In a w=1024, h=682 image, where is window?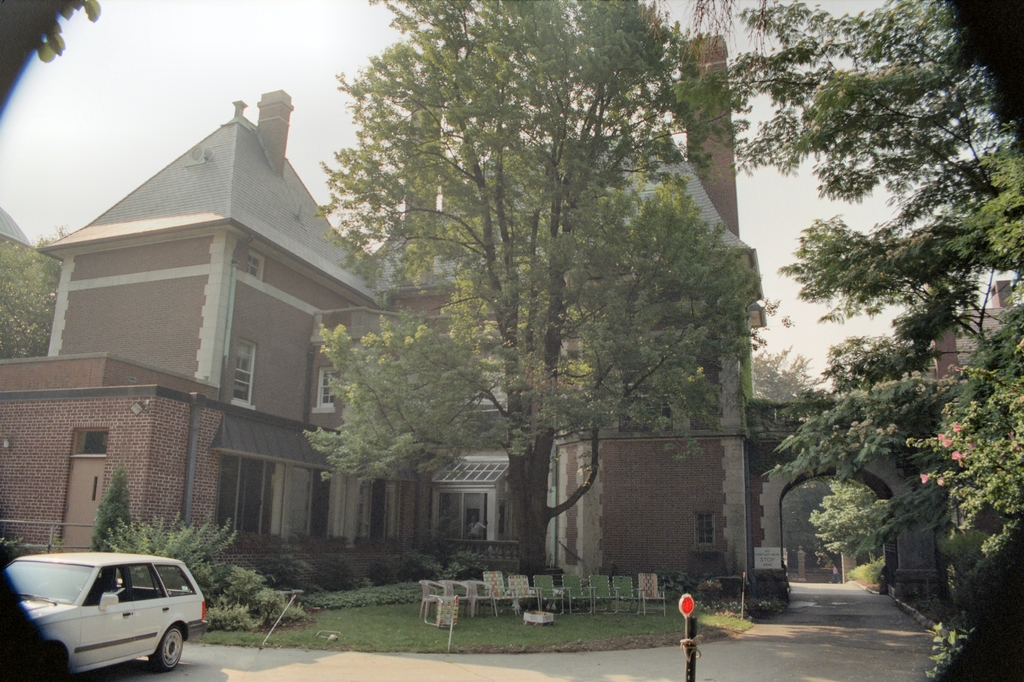
BBox(250, 251, 264, 283).
